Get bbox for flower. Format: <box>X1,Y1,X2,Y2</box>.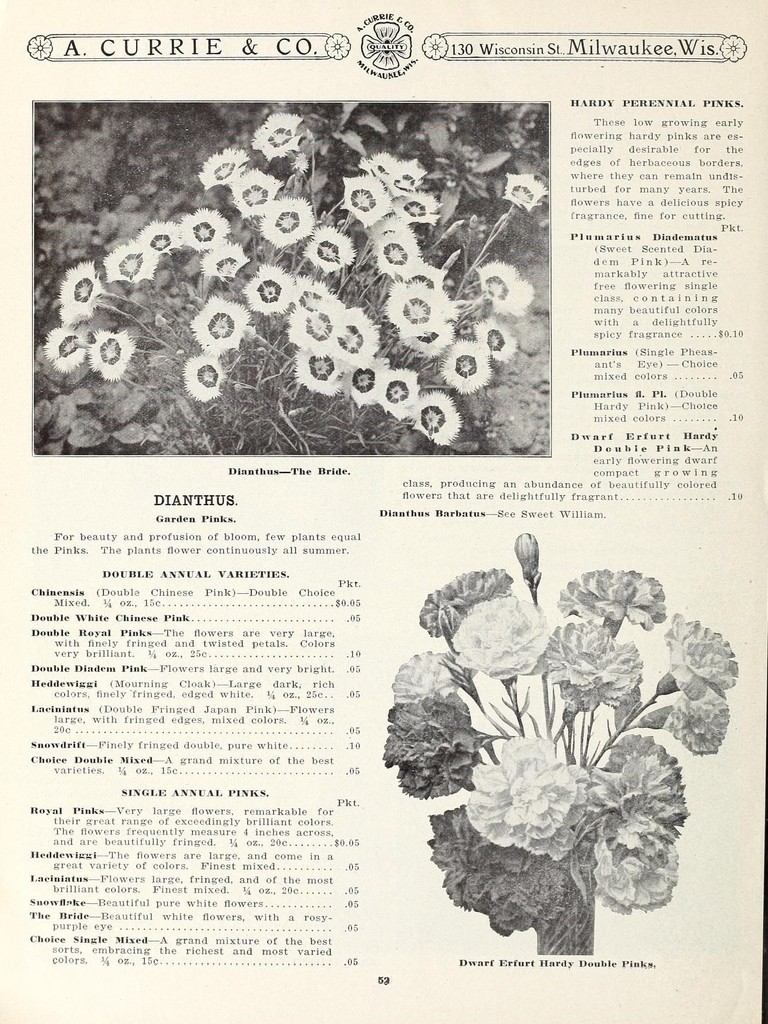
<box>378,694,466,804</box>.
